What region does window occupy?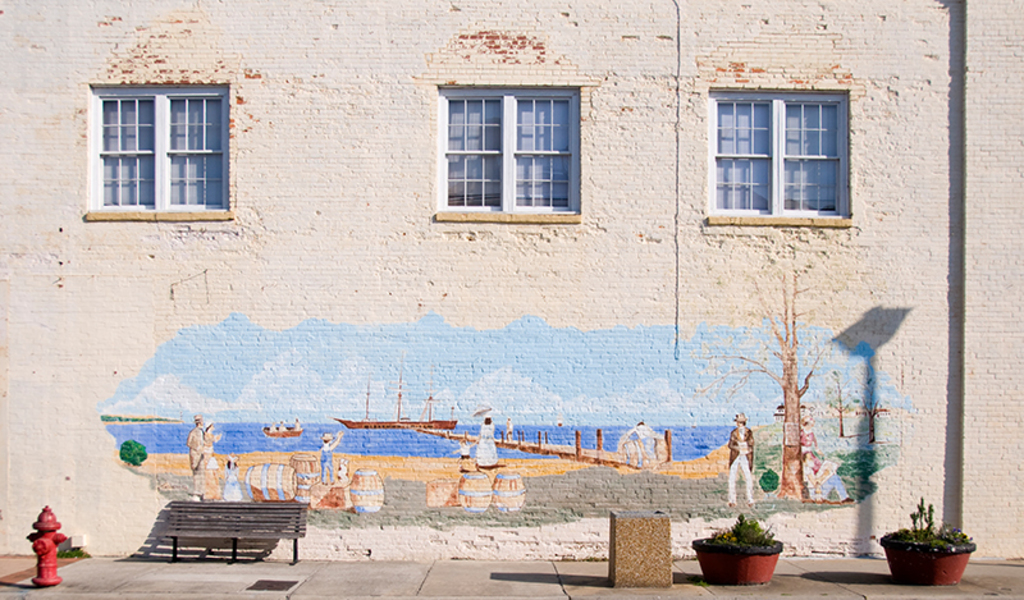
78 73 233 221.
